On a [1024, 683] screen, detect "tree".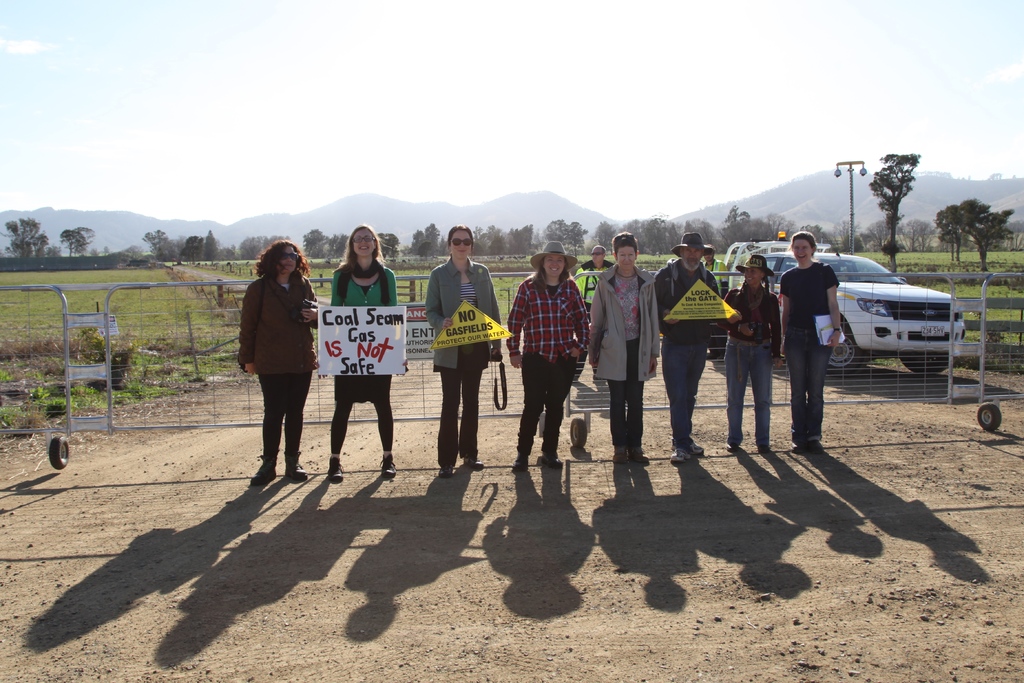
{"left": 0, "top": 209, "right": 61, "bottom": 263}.
